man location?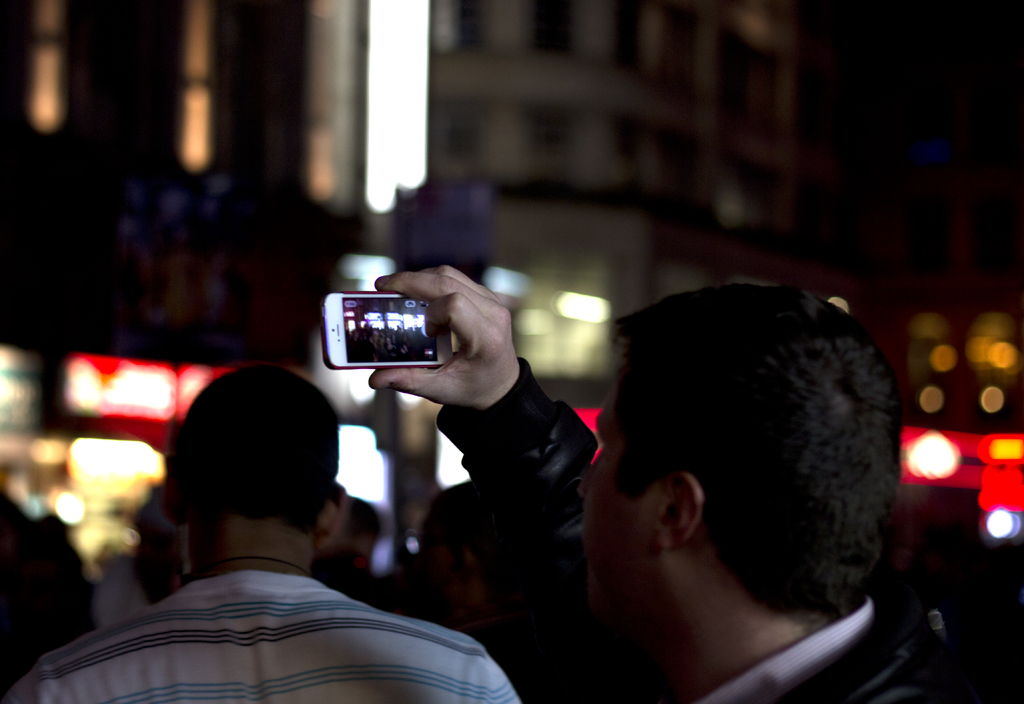
(left=362, top=263, right=932, bottom=703)
